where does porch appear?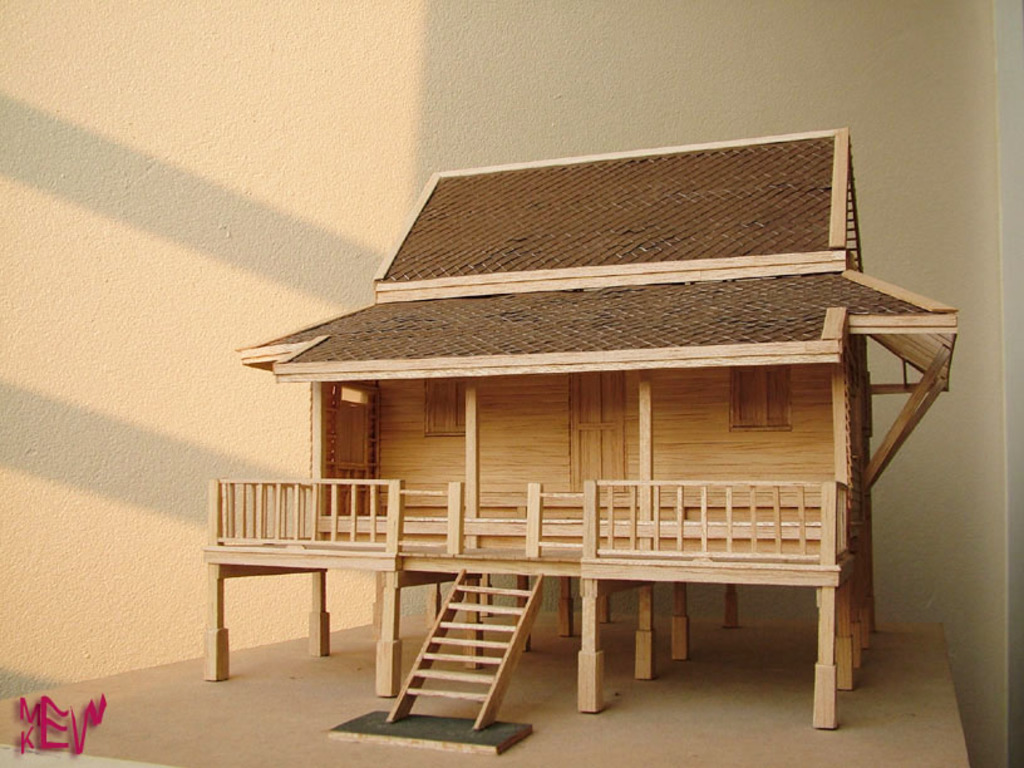
Appears at {"x1": 192, "y1": 459, "x2": 858, "y2": 738}.
